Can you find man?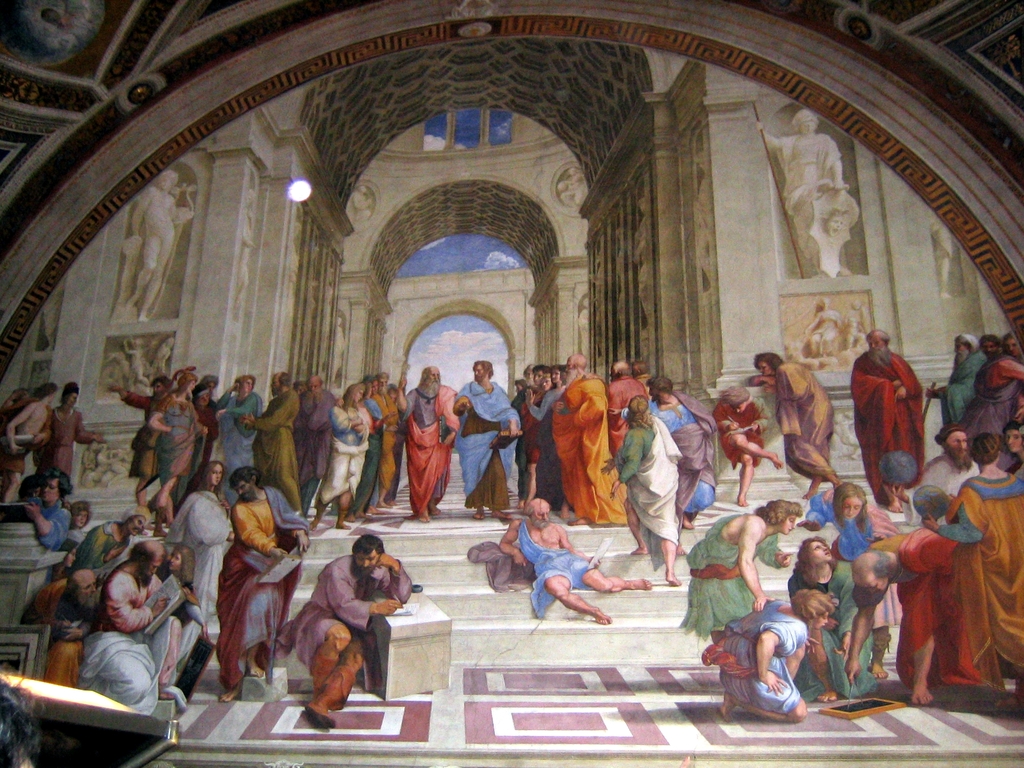
Yes, bounding box: x1=457, y1=364, x2=520, y2=520.
